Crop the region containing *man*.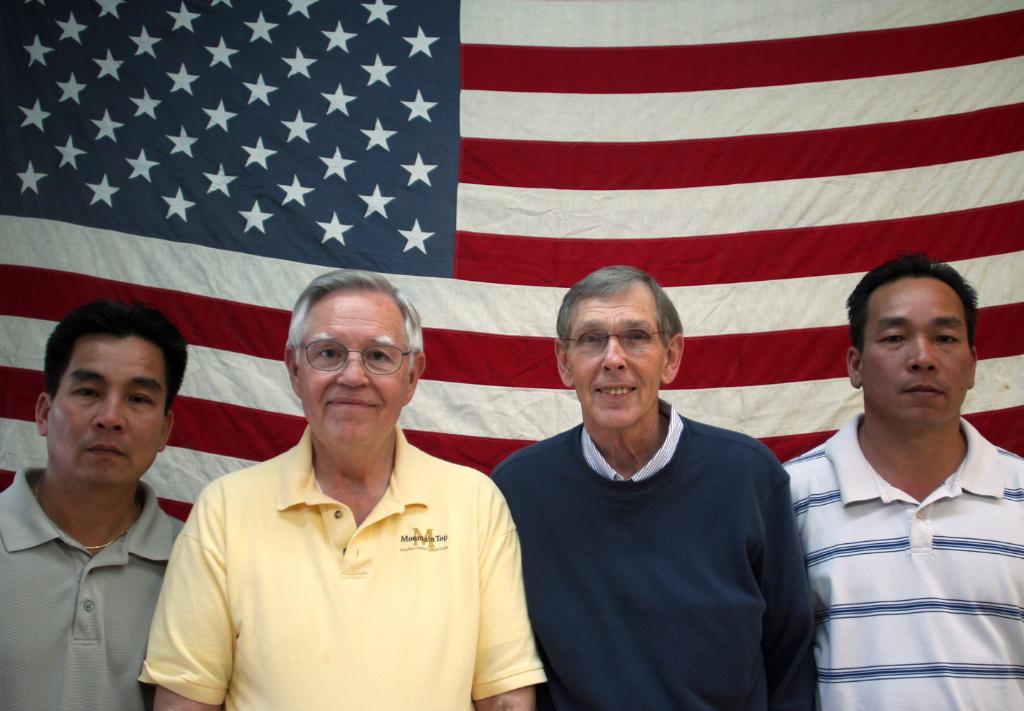
Crop region: Rect(148, 274, 531, 702).
